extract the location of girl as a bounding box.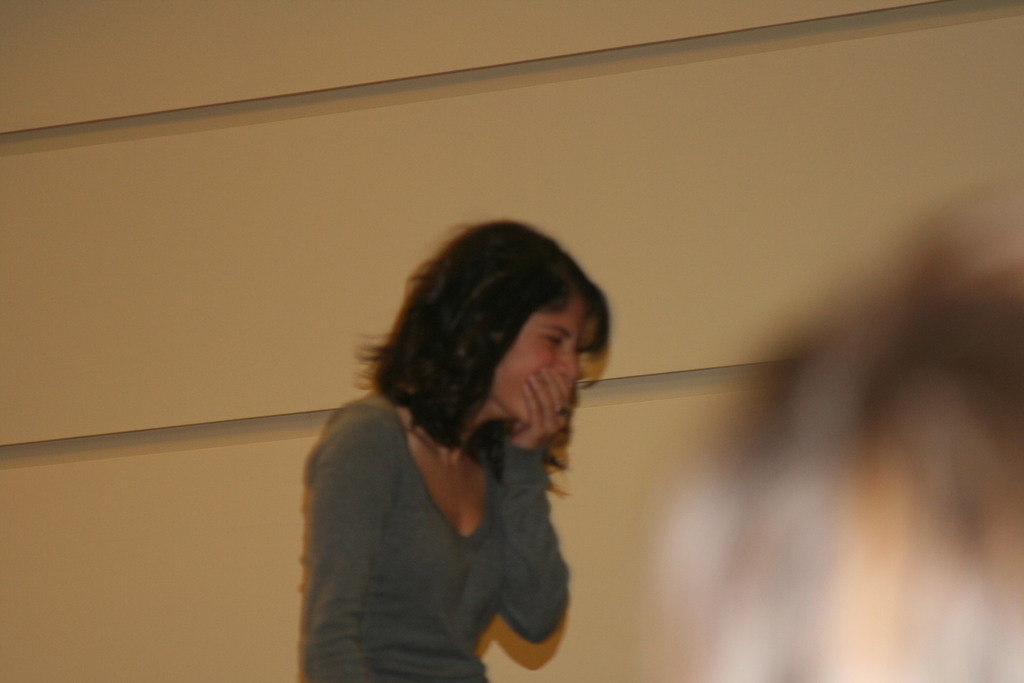
bbox=(292, 214, 617, 682).
